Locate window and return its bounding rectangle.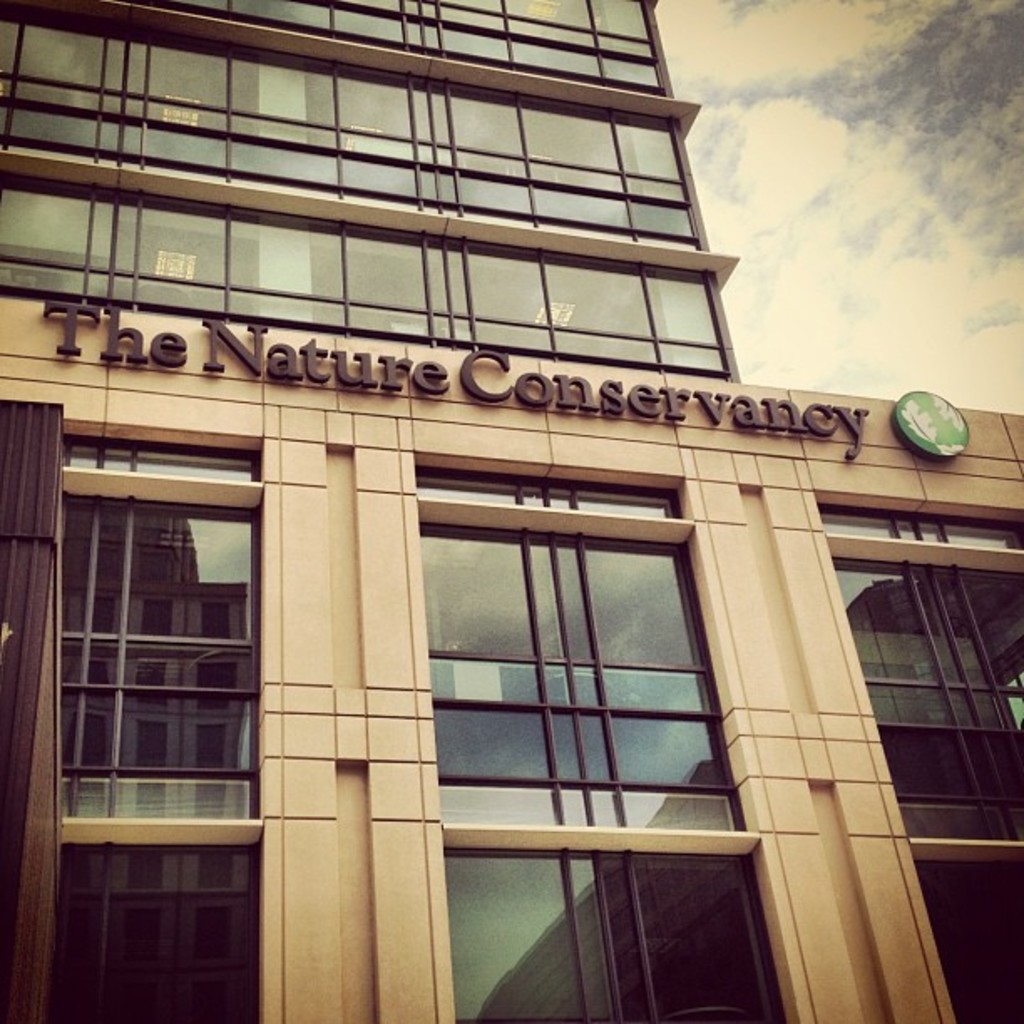
bbox(413, 462, 758, 832).
